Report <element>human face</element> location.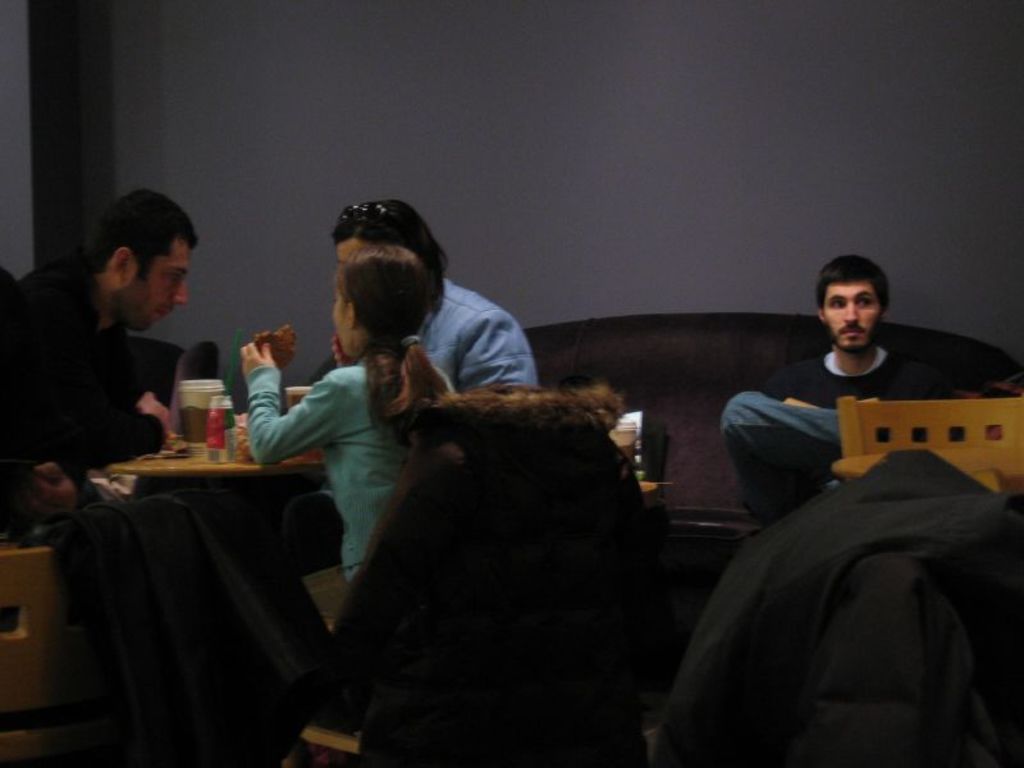
Report: l=820, t=278, r=882, b=356.
